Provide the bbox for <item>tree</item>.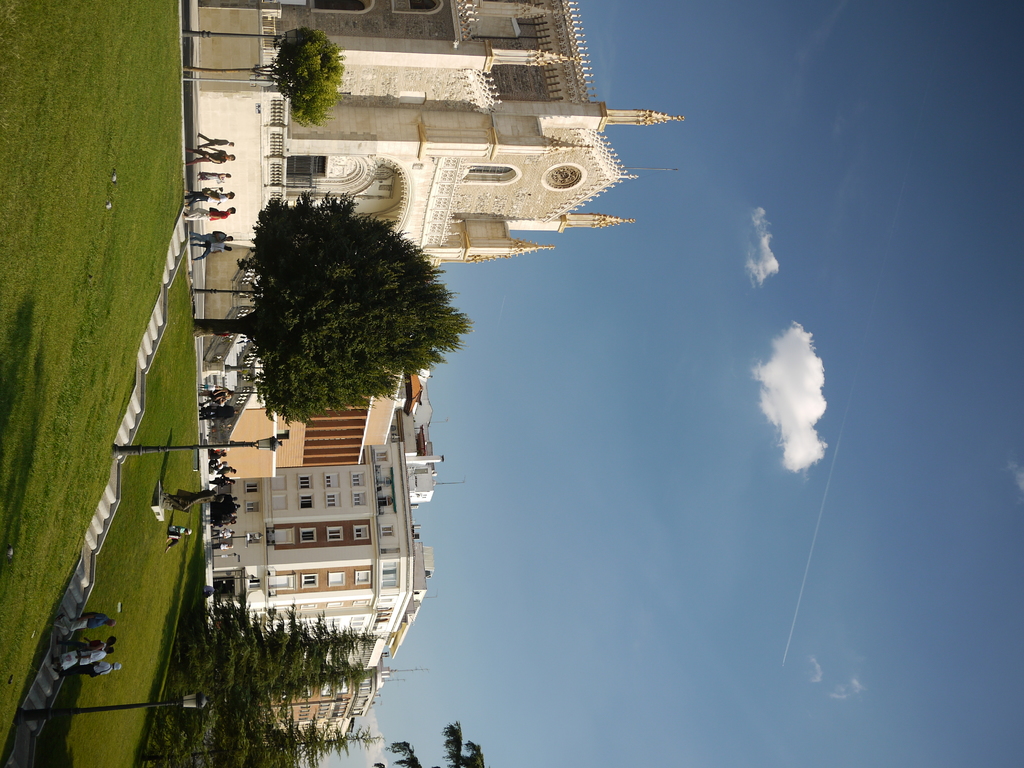
Rect(213, 168, 456, 427).
